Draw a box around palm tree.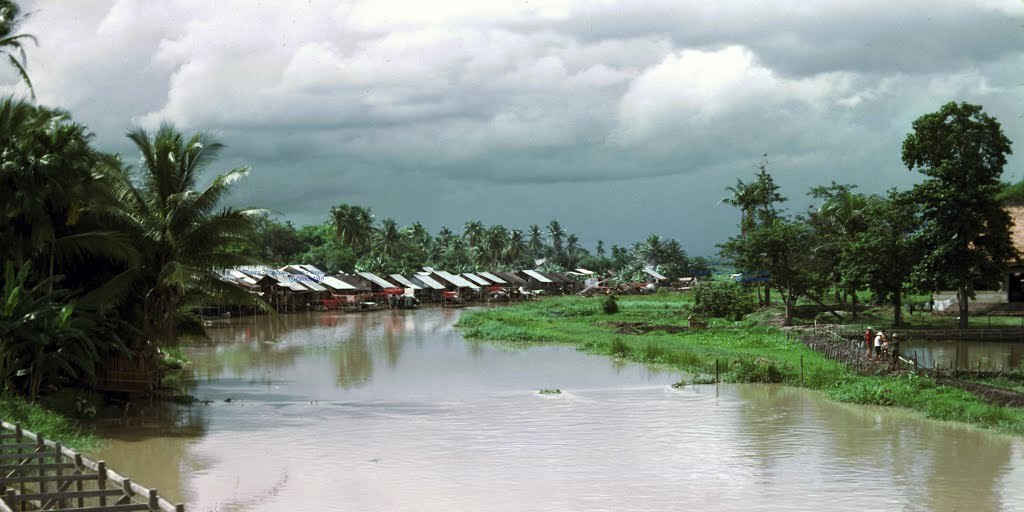
detection(327, 197, 374, 277).
